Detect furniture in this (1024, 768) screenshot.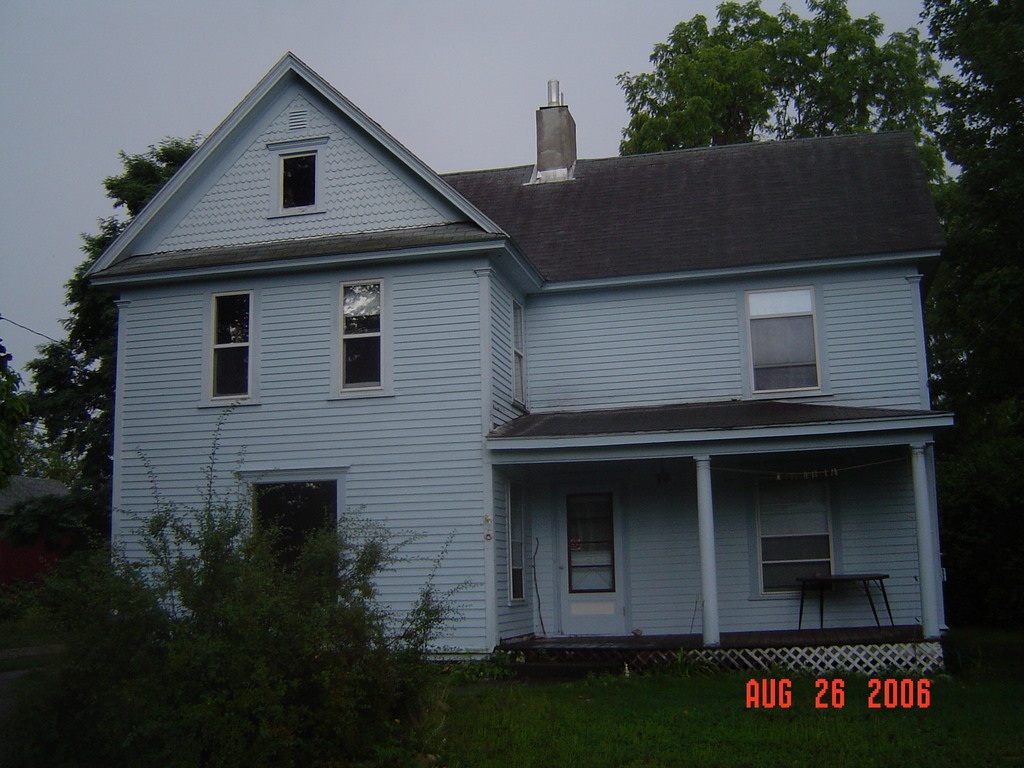
Detection: l=791, t=569, r=895, b=628.
